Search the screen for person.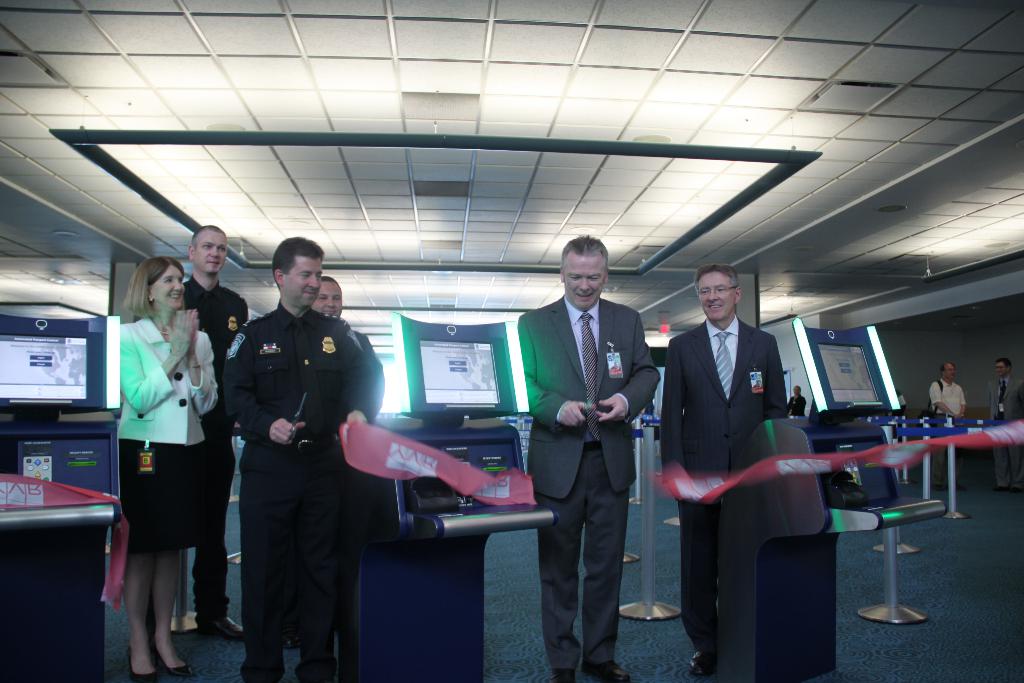
Found at 987 352 1023 495.
